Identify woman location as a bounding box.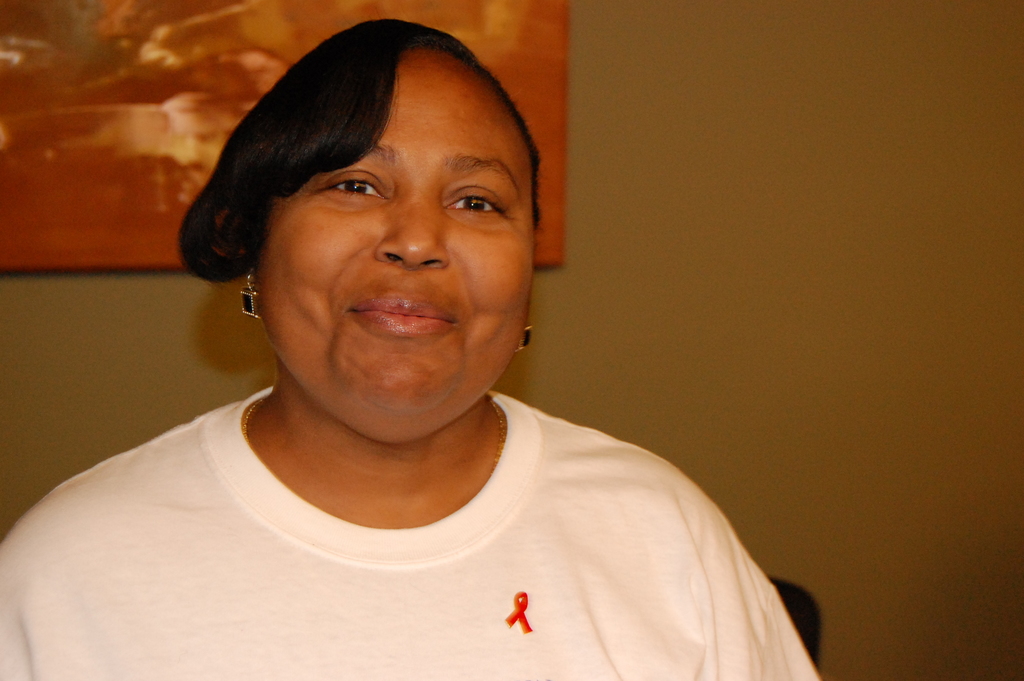
36:1:775:660.
